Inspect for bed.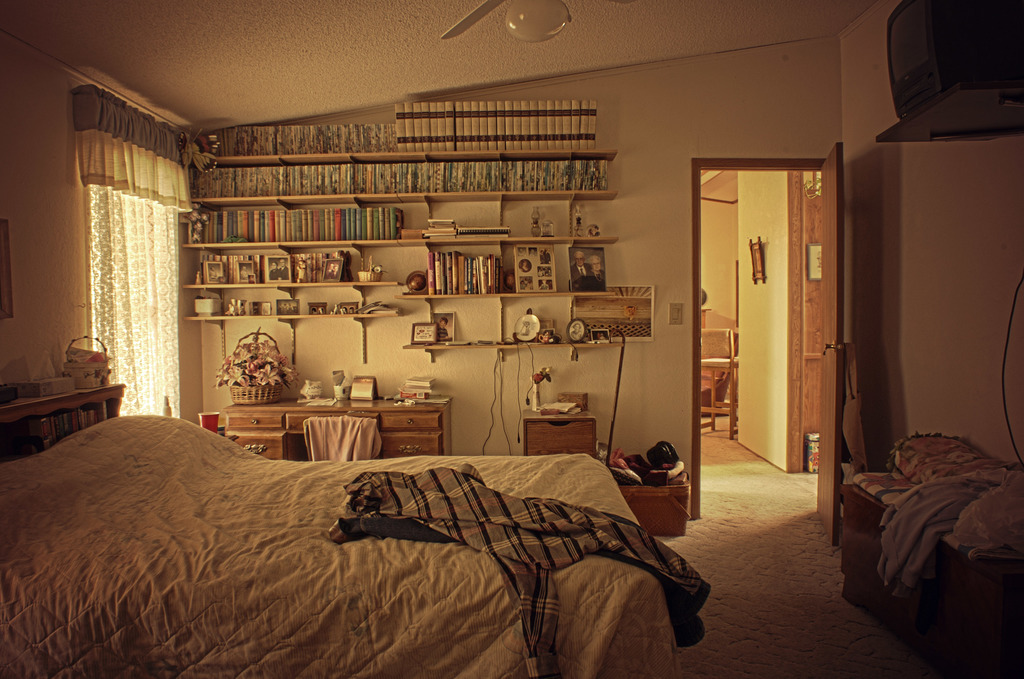
Inspection: [left=0, top=409, right=684, bottom=678].
